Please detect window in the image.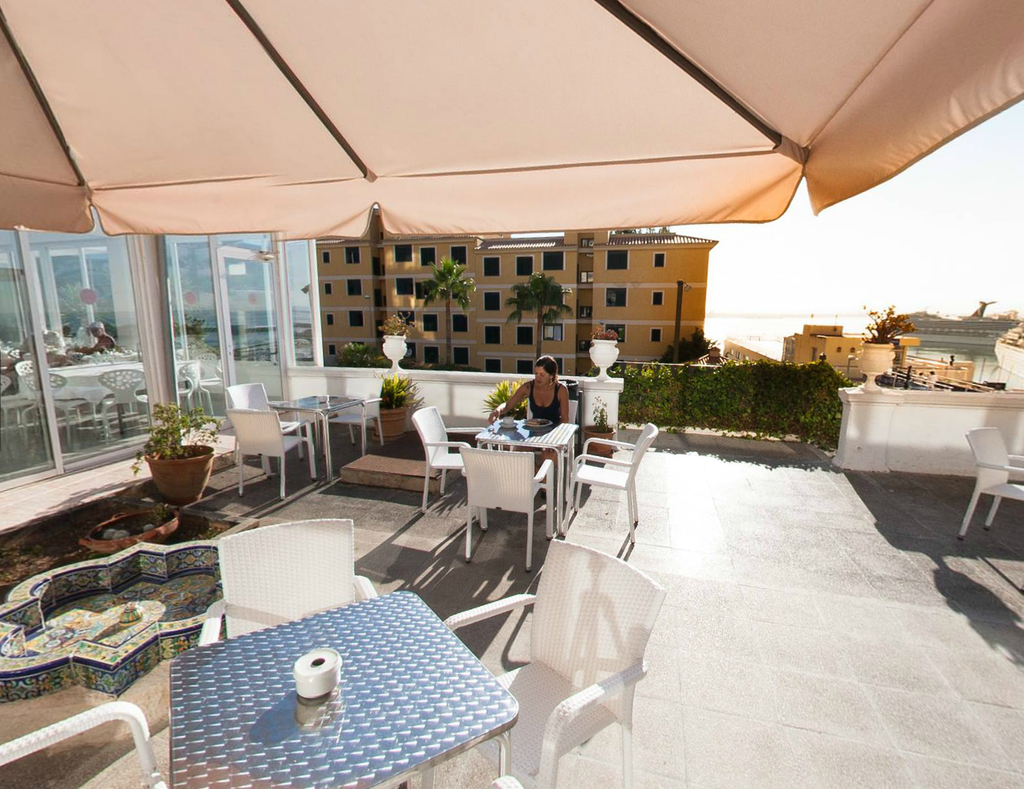
x1=483 y1=257 x2=502 y2=278.
